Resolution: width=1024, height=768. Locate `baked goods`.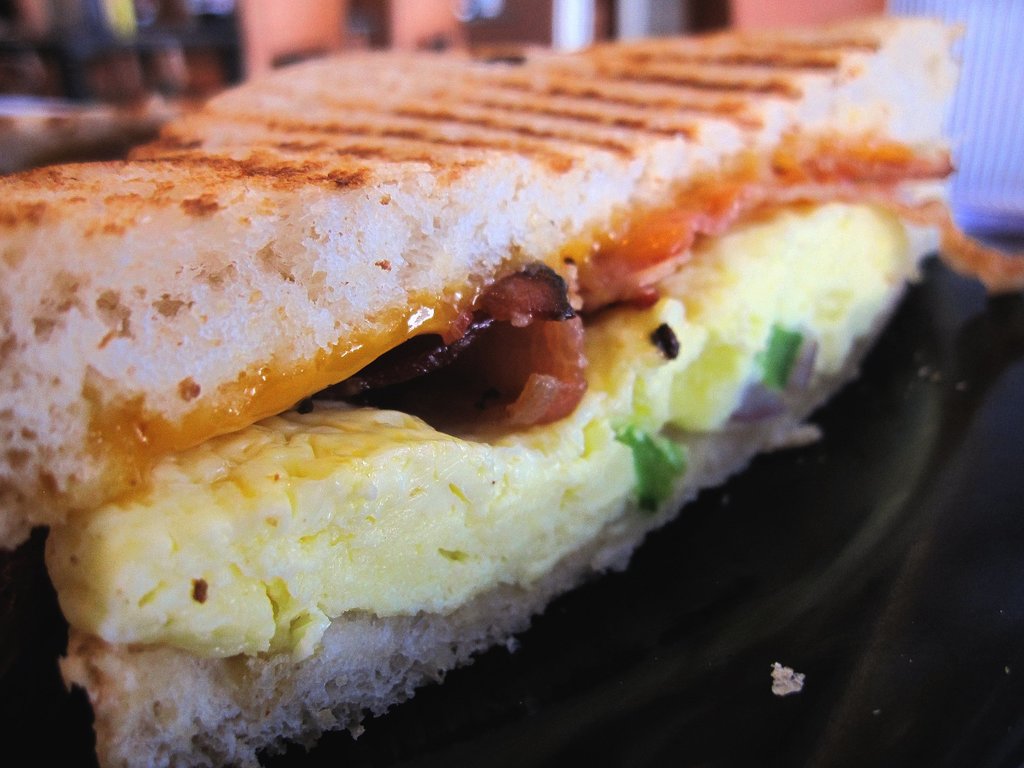
(x1=0, y1=31, x2=955, y2=767).
